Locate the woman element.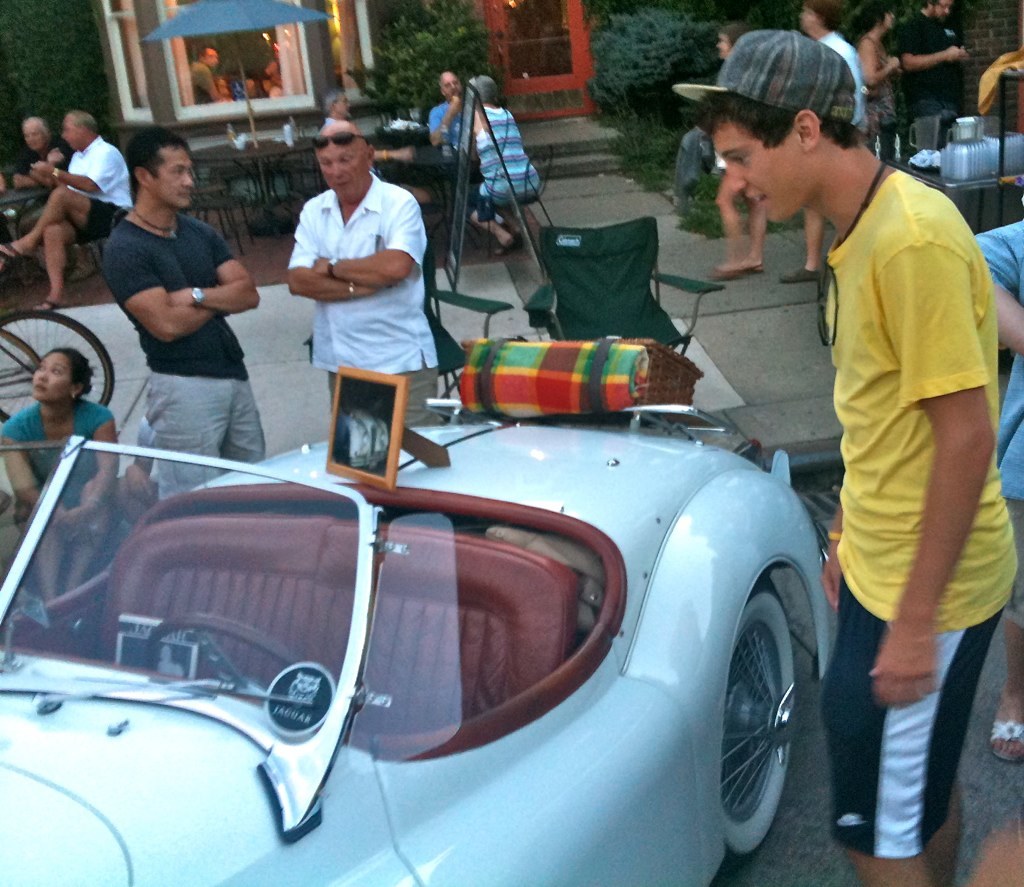
Element bbox: detection(0, 348, 117, 607).
